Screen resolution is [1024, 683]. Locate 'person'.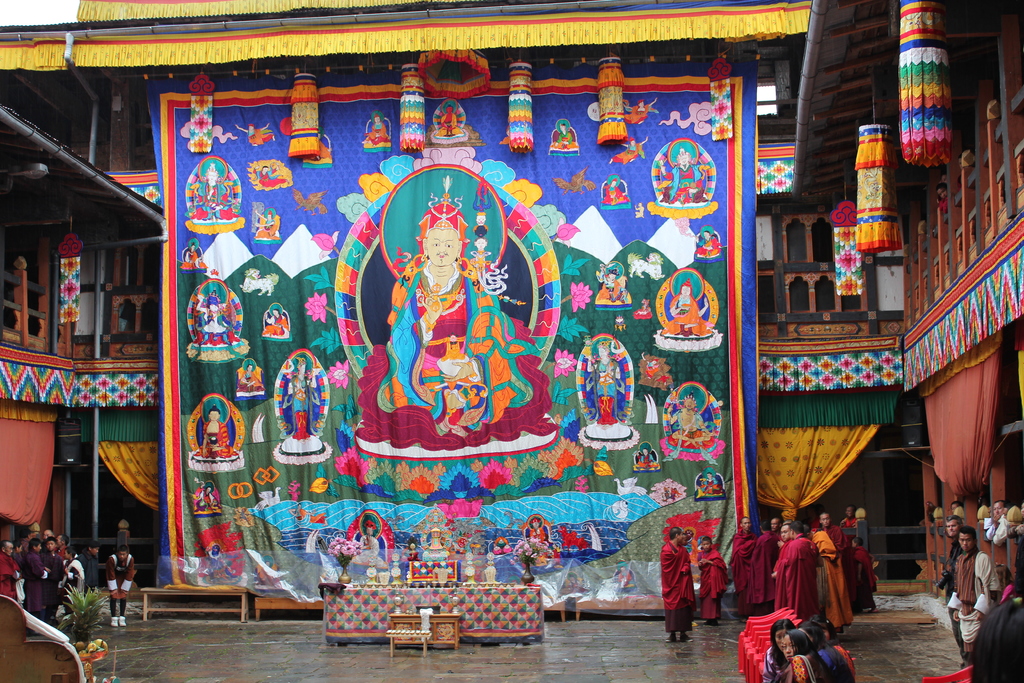
bbox=[361, 109, 392, 154].
